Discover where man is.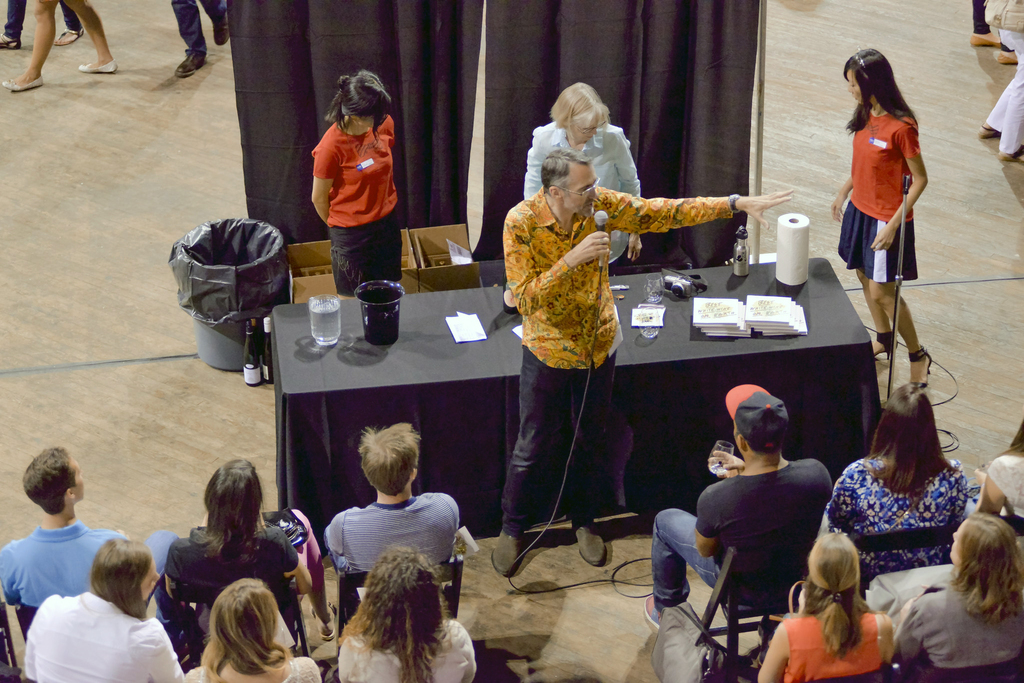
Discovered at crop(647, 389, 834, 623).
